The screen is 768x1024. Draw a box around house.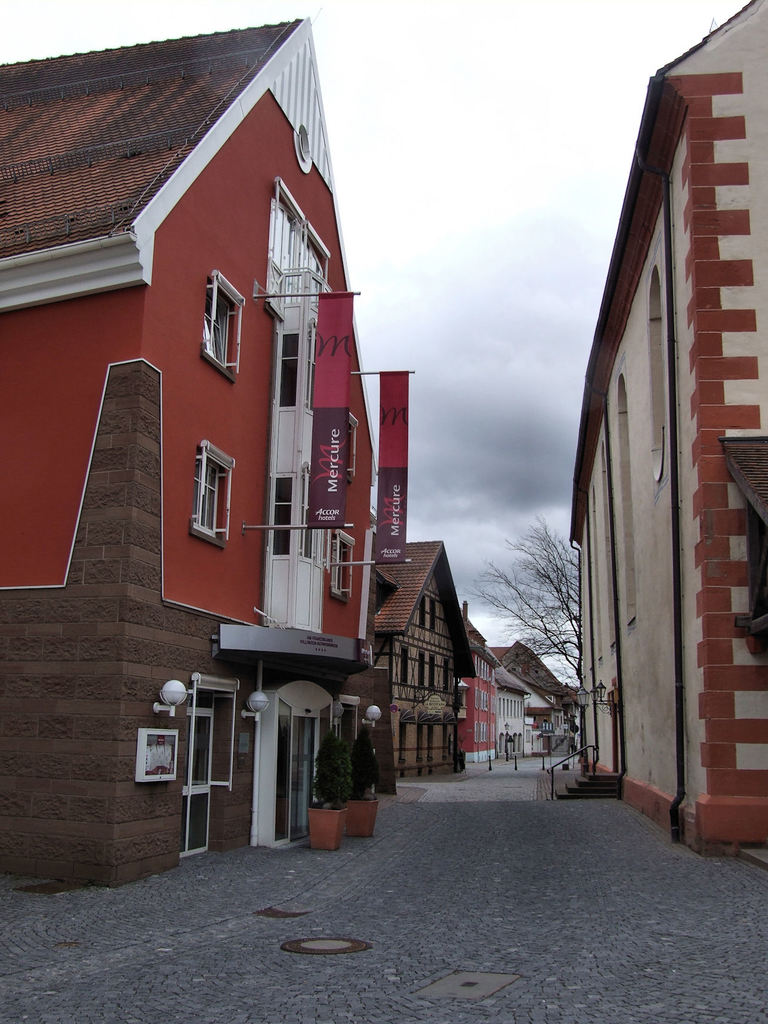
<box>455,637,567,764</box>.
